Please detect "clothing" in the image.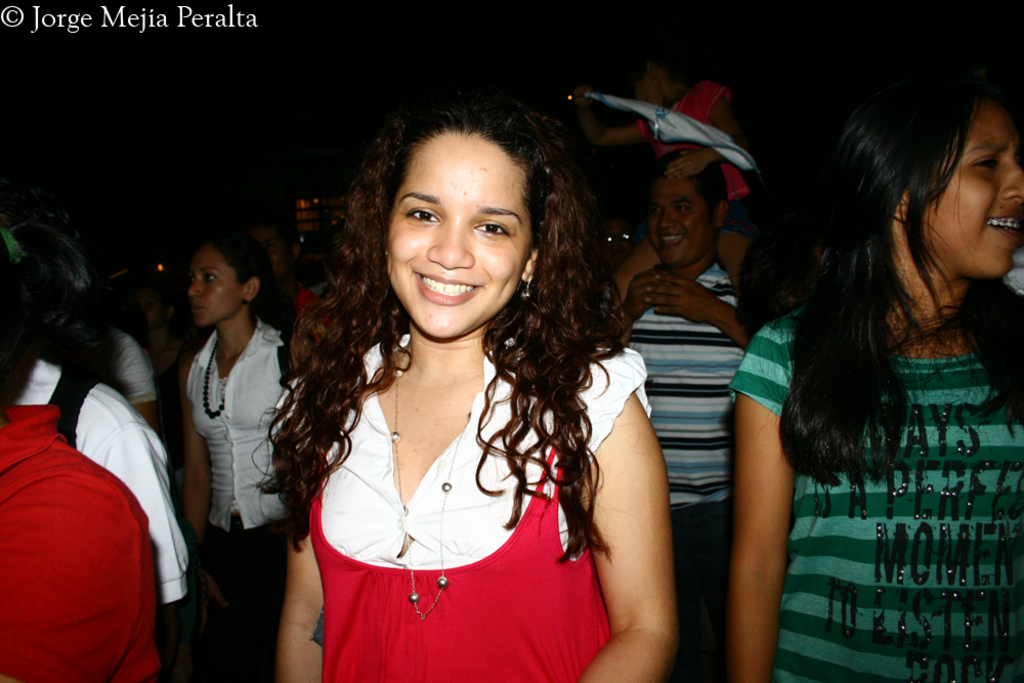
box=[14, 361, 189, 605].
